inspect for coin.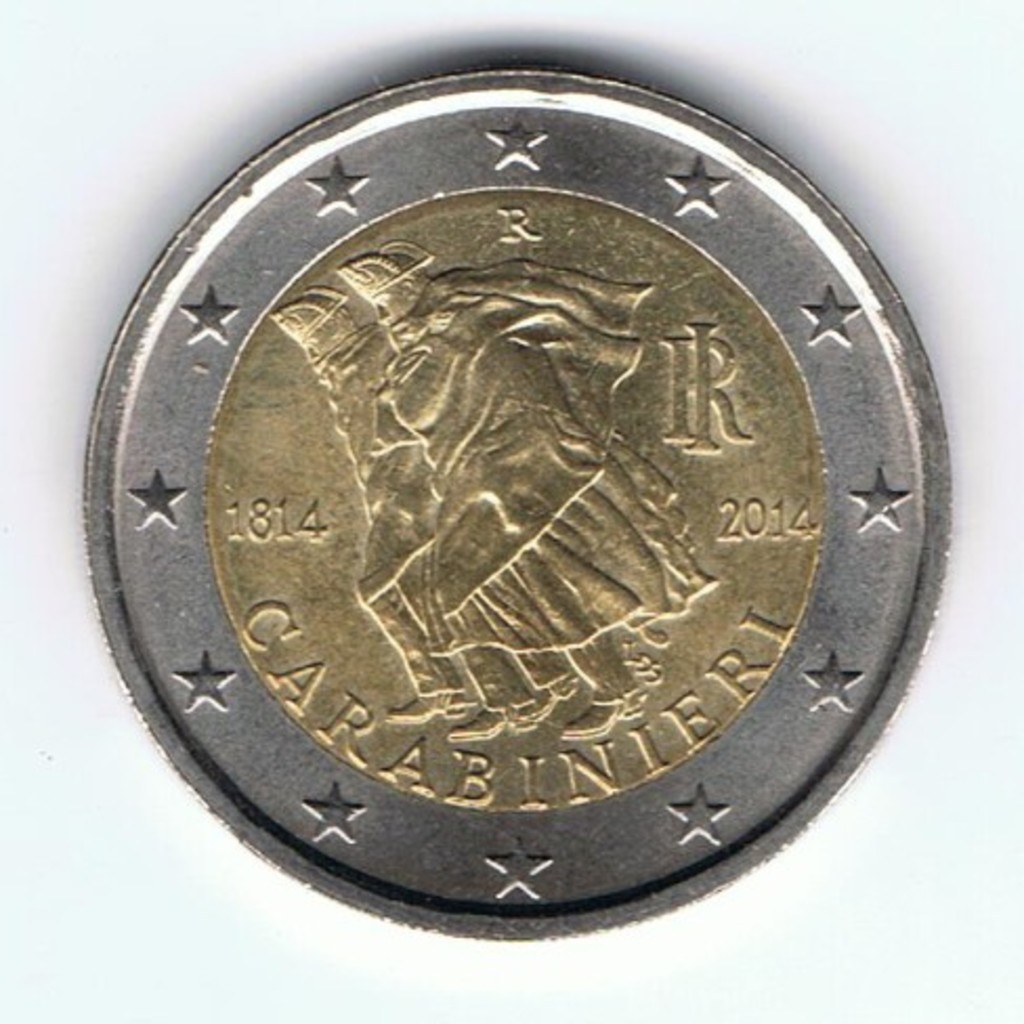
Inspection: 69 63 984 953.
